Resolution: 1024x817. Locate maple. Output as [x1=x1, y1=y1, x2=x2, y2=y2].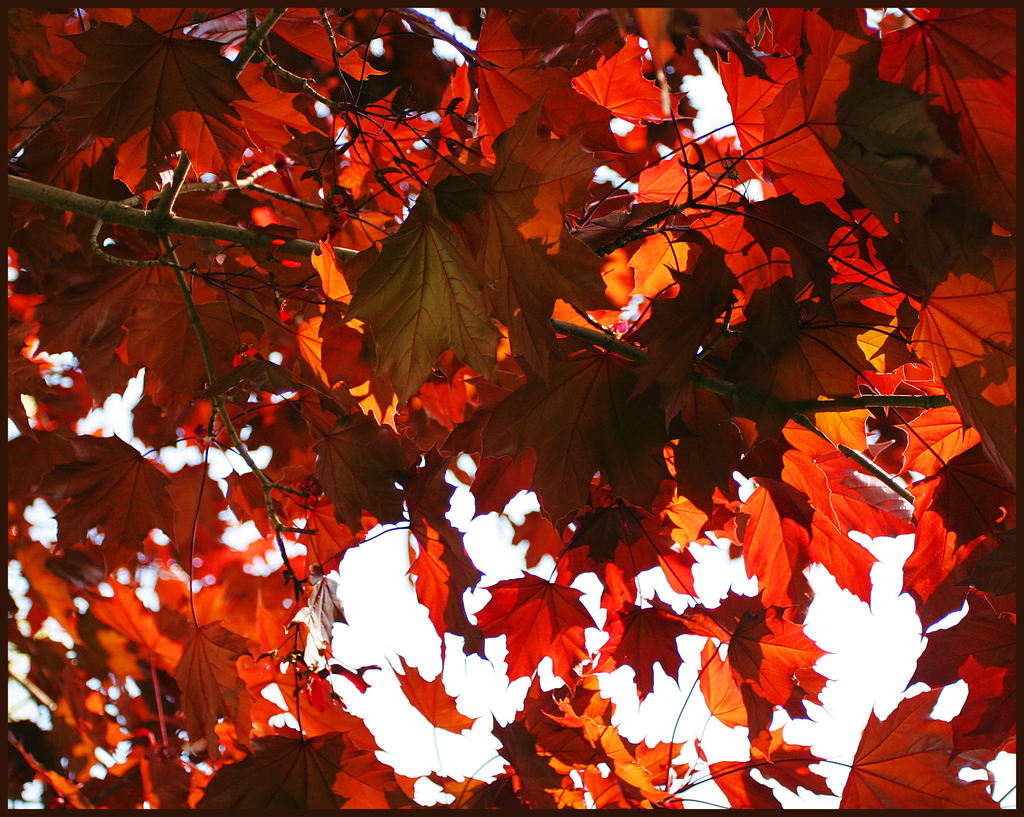
[x1=0, y1=0, x2=1023, y2=816].
